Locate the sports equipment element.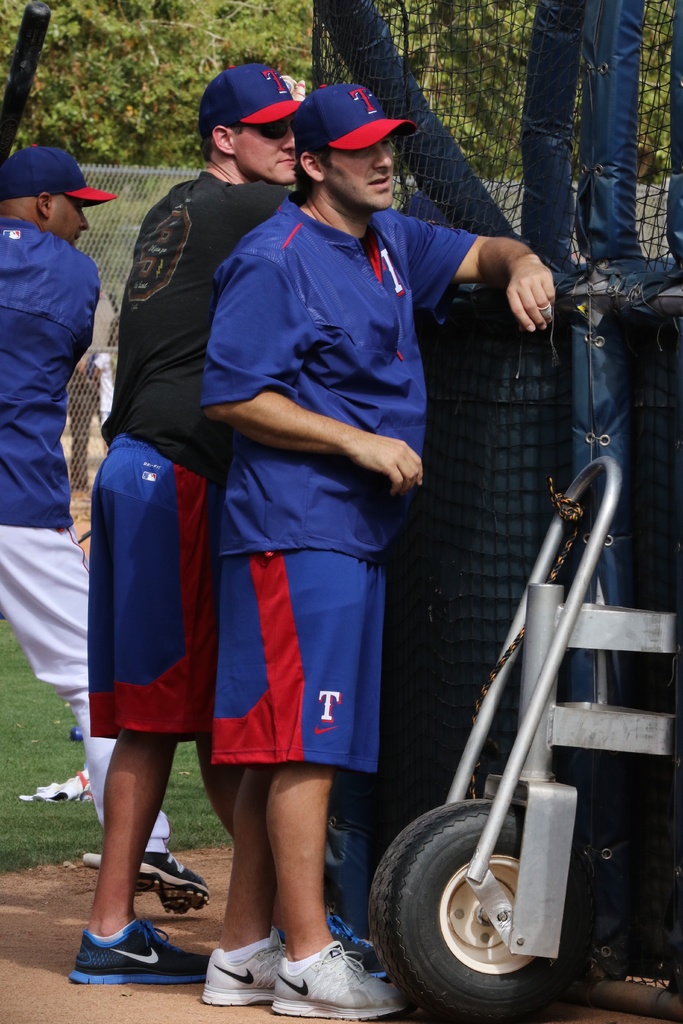
Element bbox: bbox=(266, 939, 406, 1020).
